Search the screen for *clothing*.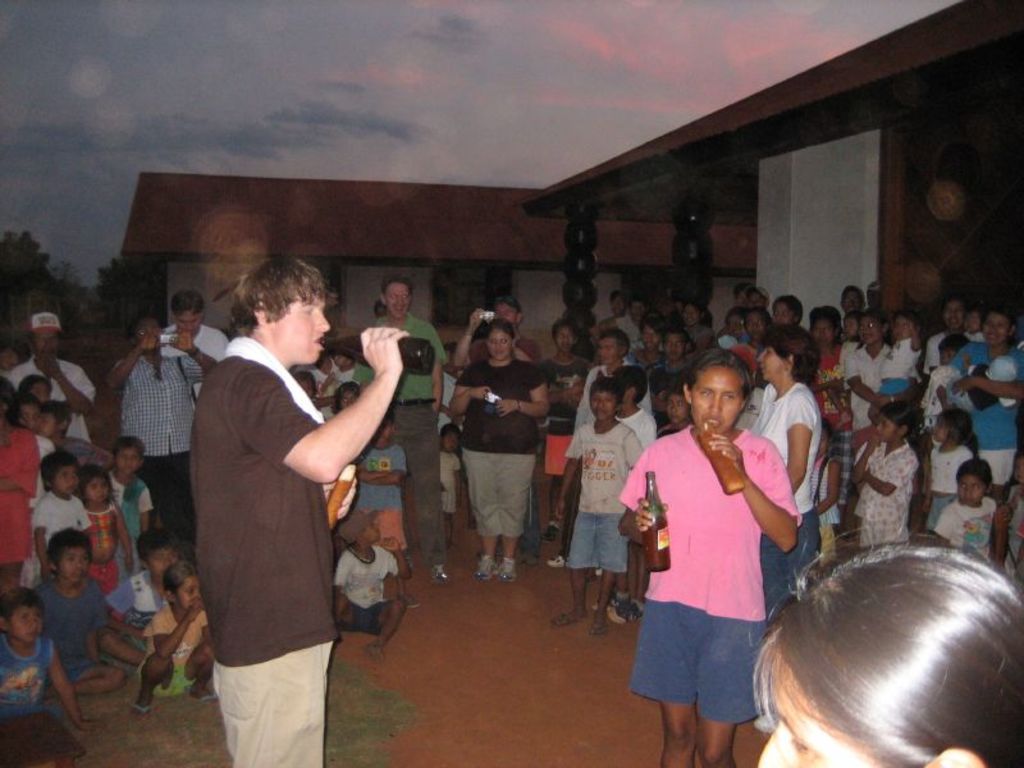
Found at x1=0, y1=429, x2=41, y2=564.
